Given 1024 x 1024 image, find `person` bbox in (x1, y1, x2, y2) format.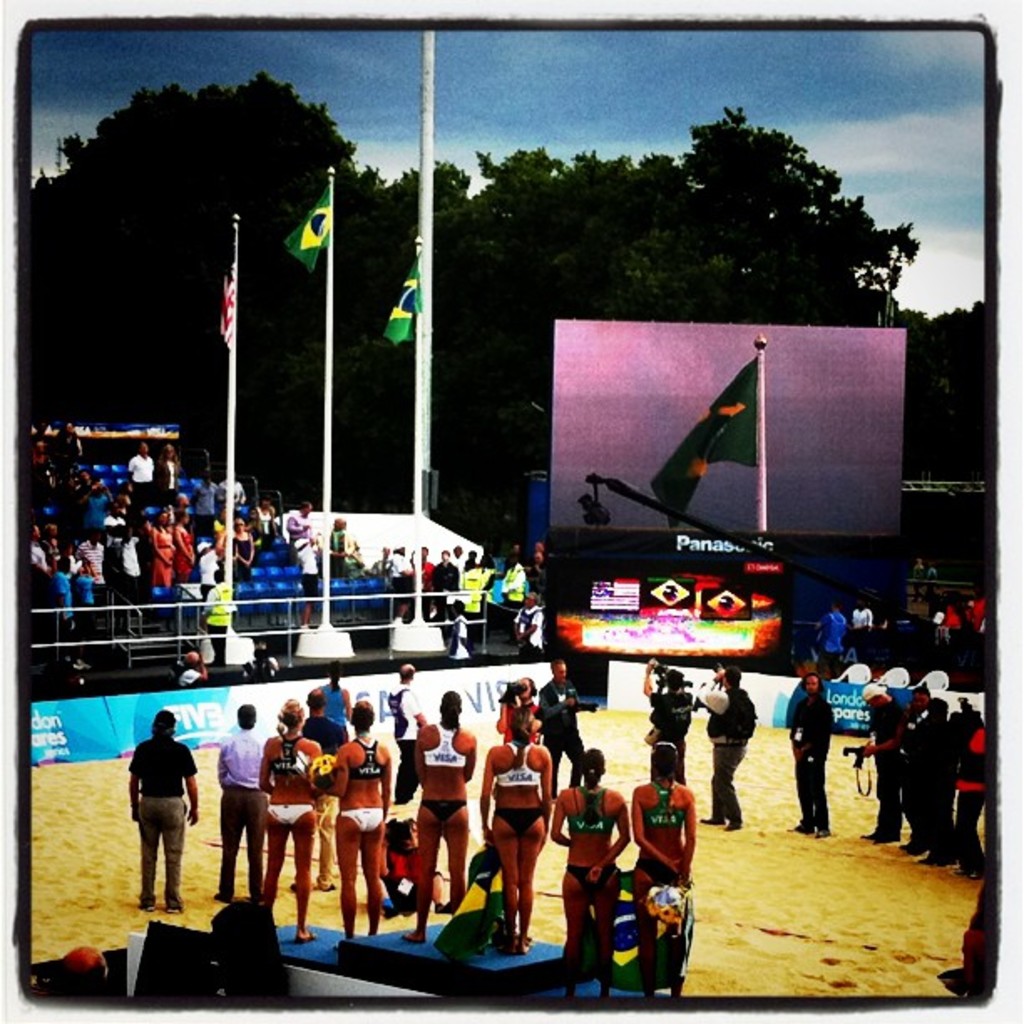
(857, 589, 880, 664).
